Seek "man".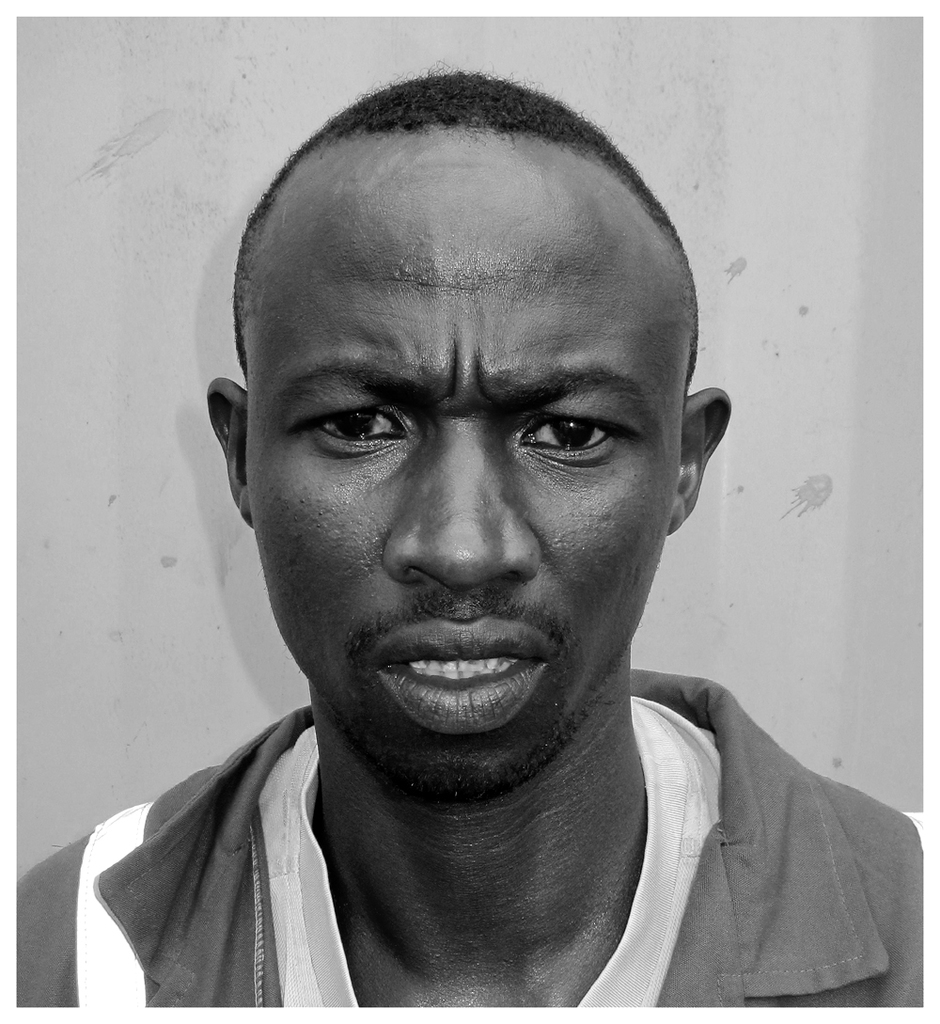
bbox(15, 116, 916, 1000).
